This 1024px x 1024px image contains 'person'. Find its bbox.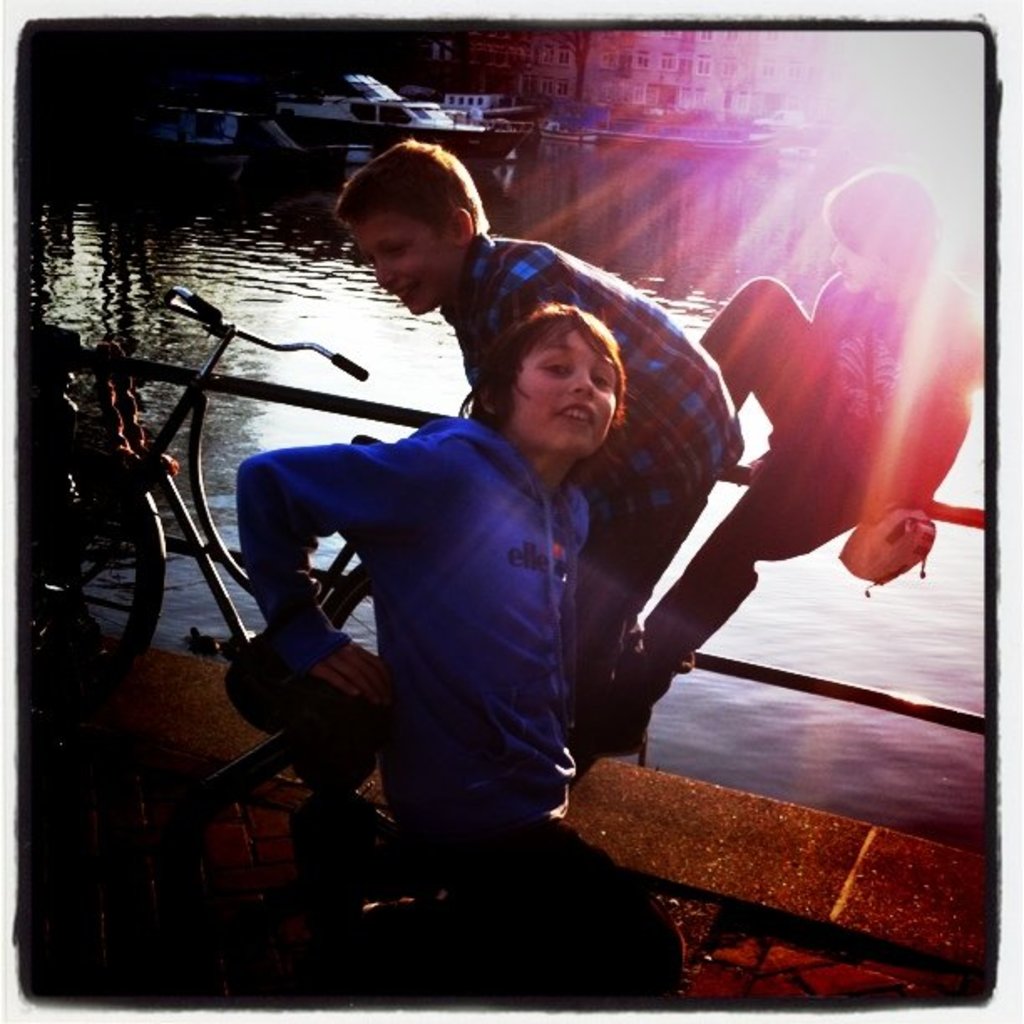
rect(331, 144, 748, 703).
